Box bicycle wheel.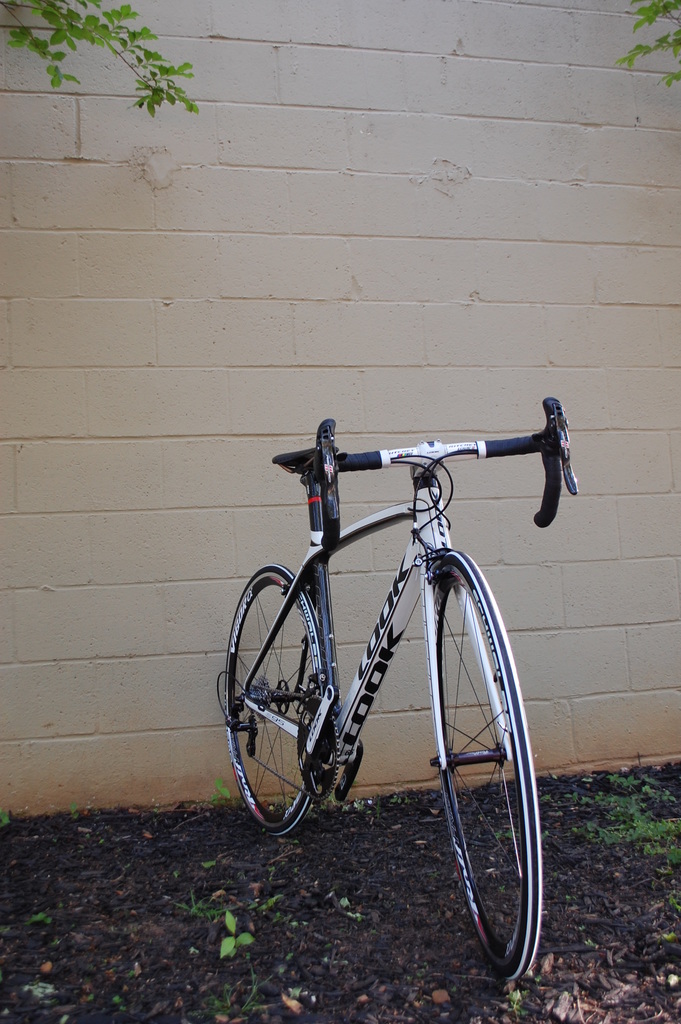
[left=406, top=566, right=551, bottom=996].
